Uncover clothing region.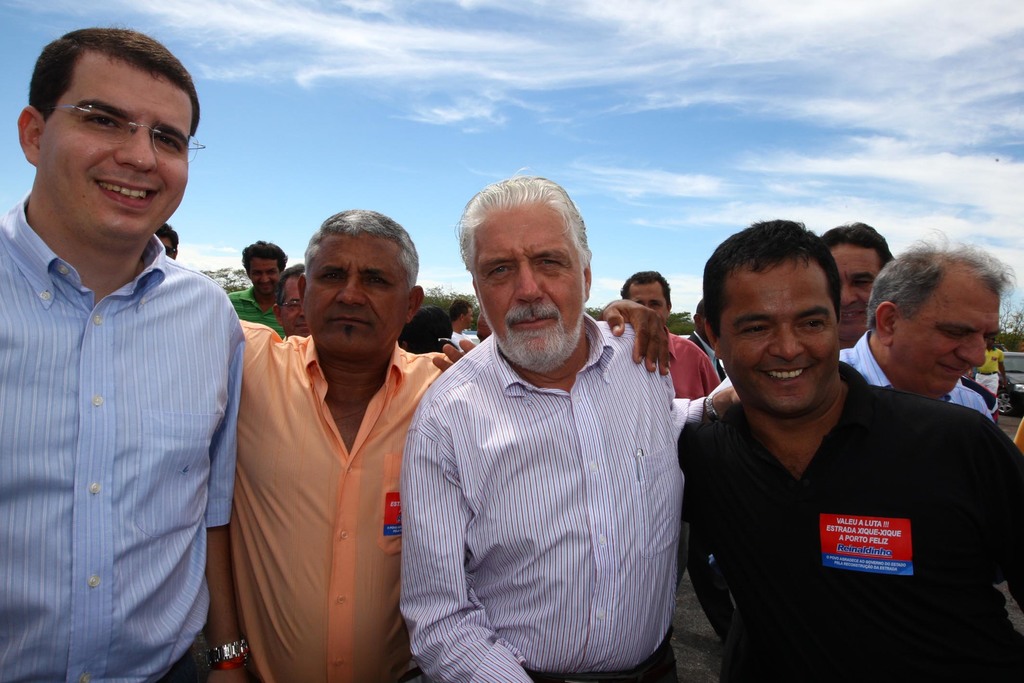
Uncovered: x1=225 y1=317 x2=448 y2=682.
